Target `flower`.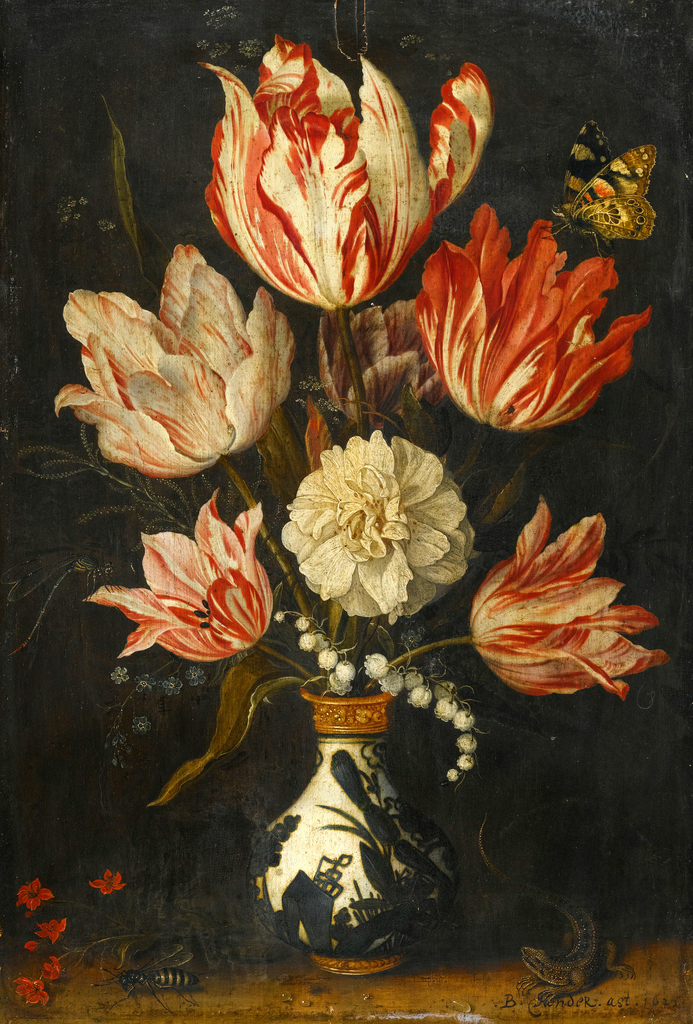
Target region: {"x1": 444, "y1": 197, "x2": 646, "y2": 381}.
